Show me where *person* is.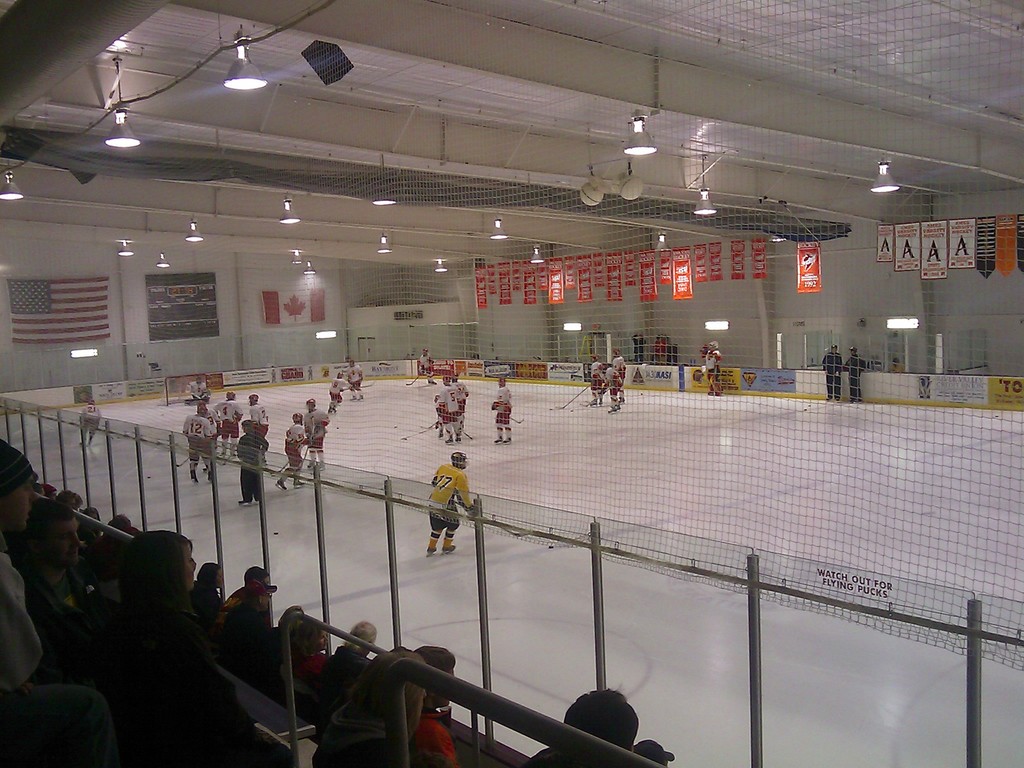
*person* is at region(291, 624, 330, 716).
